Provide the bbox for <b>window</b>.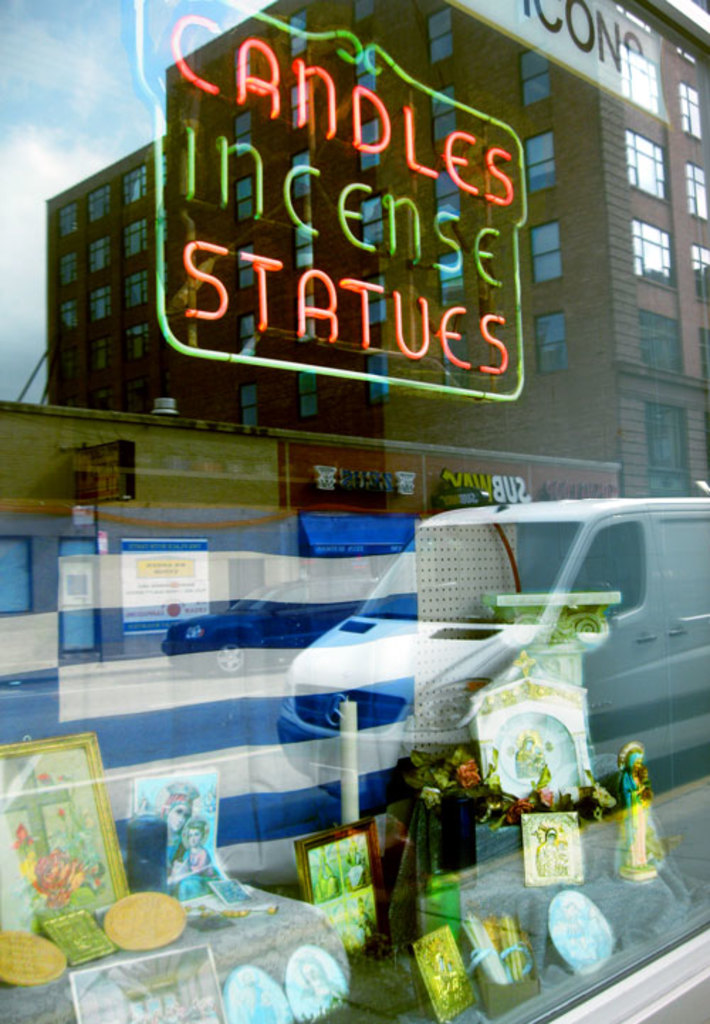
(535,305,568,374).
